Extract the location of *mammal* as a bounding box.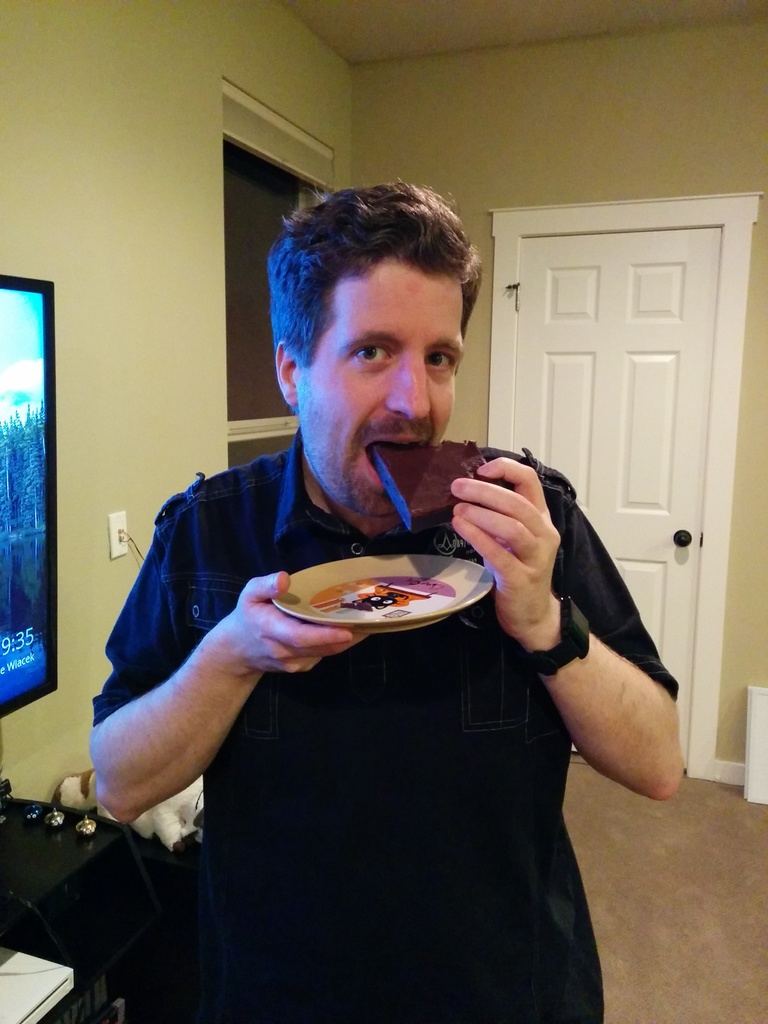
rect(54, 280, 686, 925).
